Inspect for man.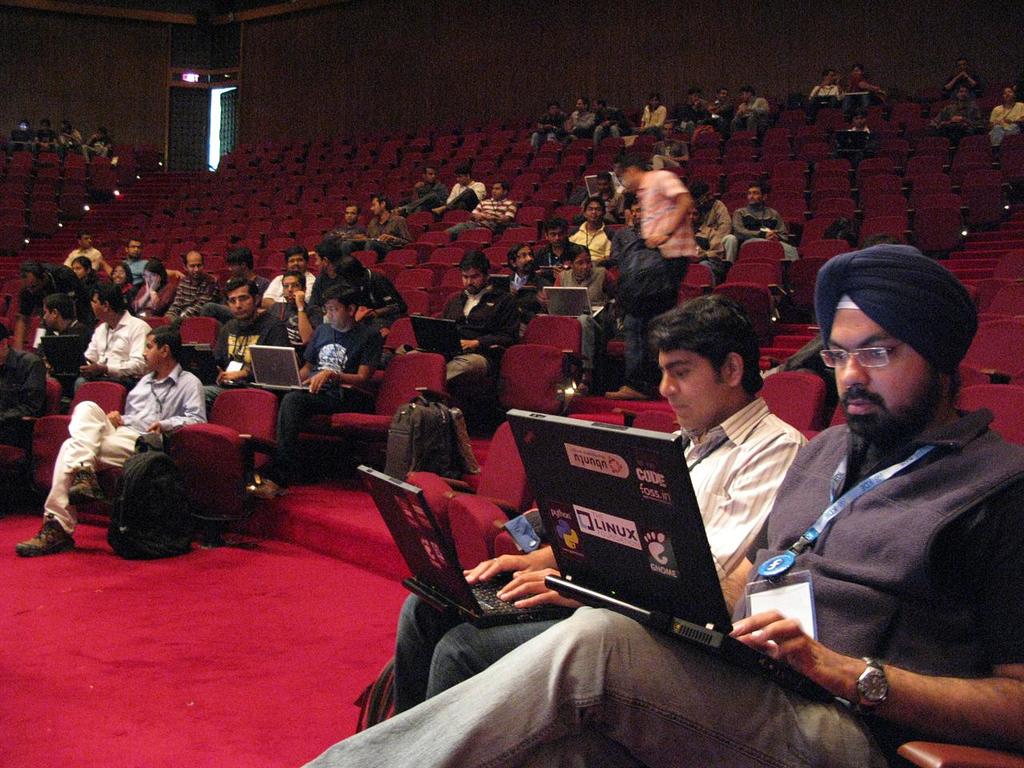
Inspection: (left=32, top=294, right=92, bottom=412).
